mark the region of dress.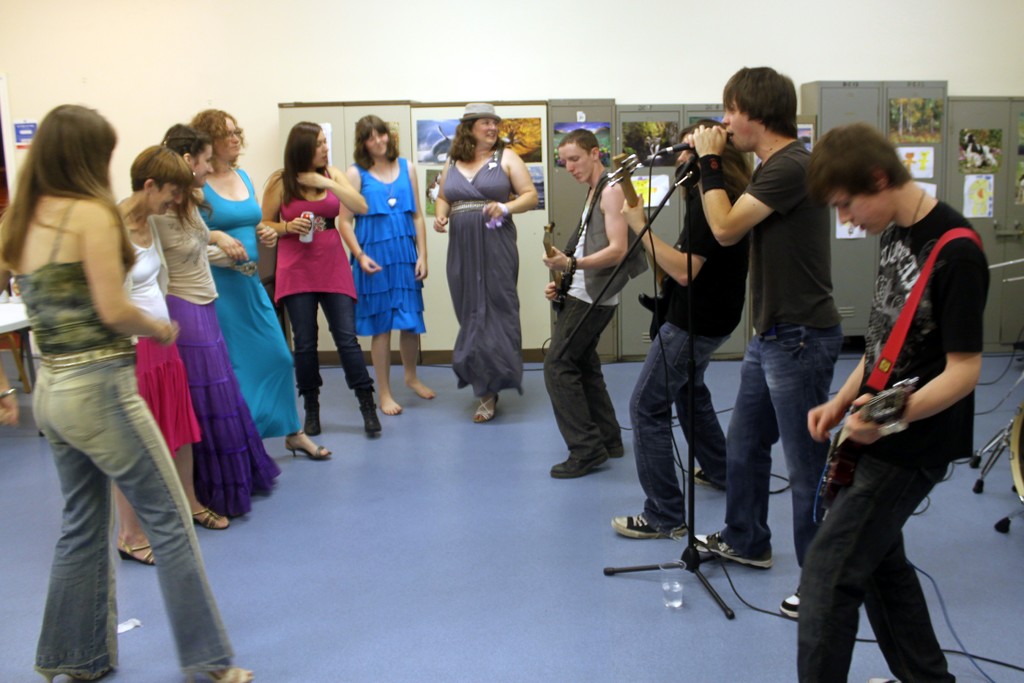
Region: <box>437,124,520,387</box>.
